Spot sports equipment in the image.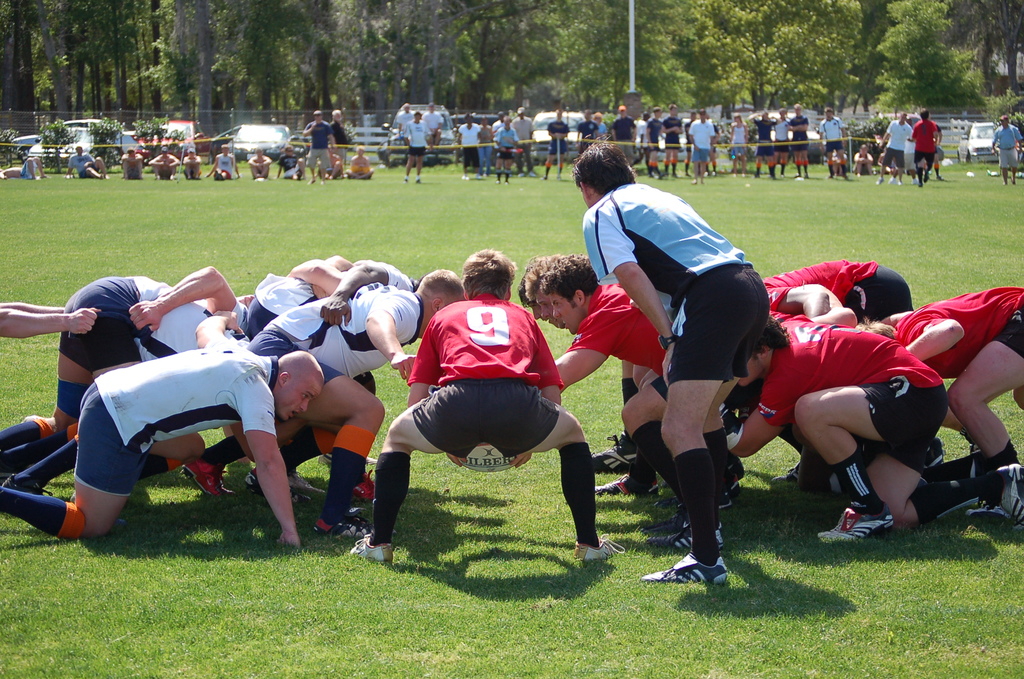
sports equipment found at [592, 439, 637, 476].
